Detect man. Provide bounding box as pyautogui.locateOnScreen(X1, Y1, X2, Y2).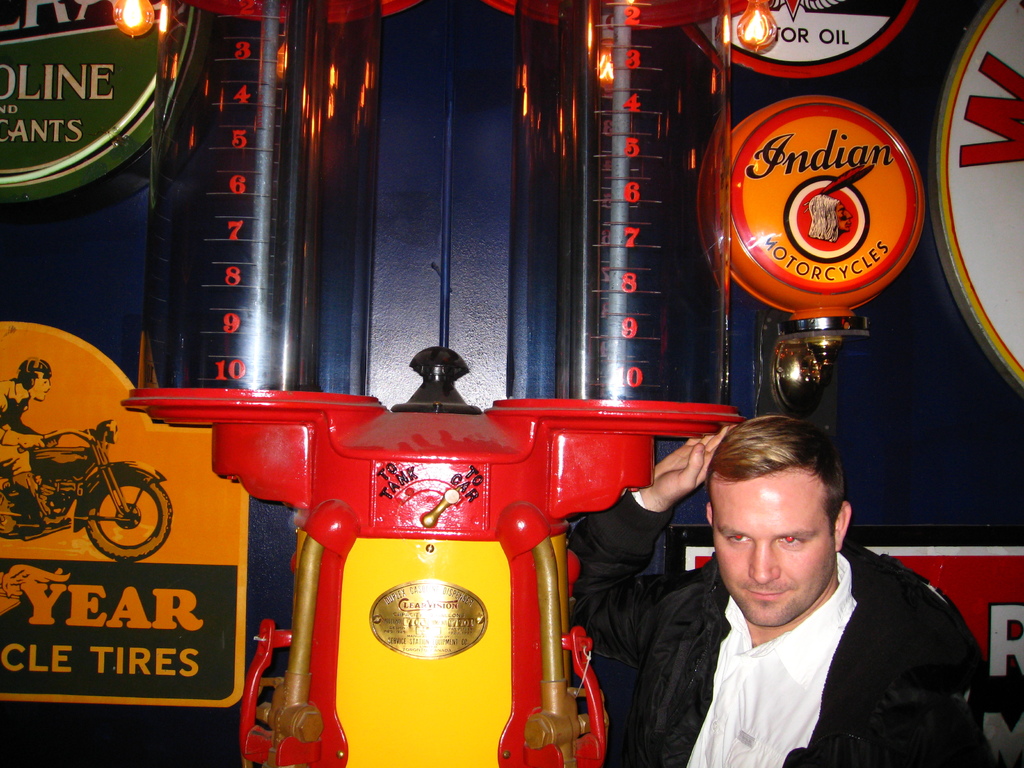
pyautogui.locateOnScreen(618, 431, 984, 767).
